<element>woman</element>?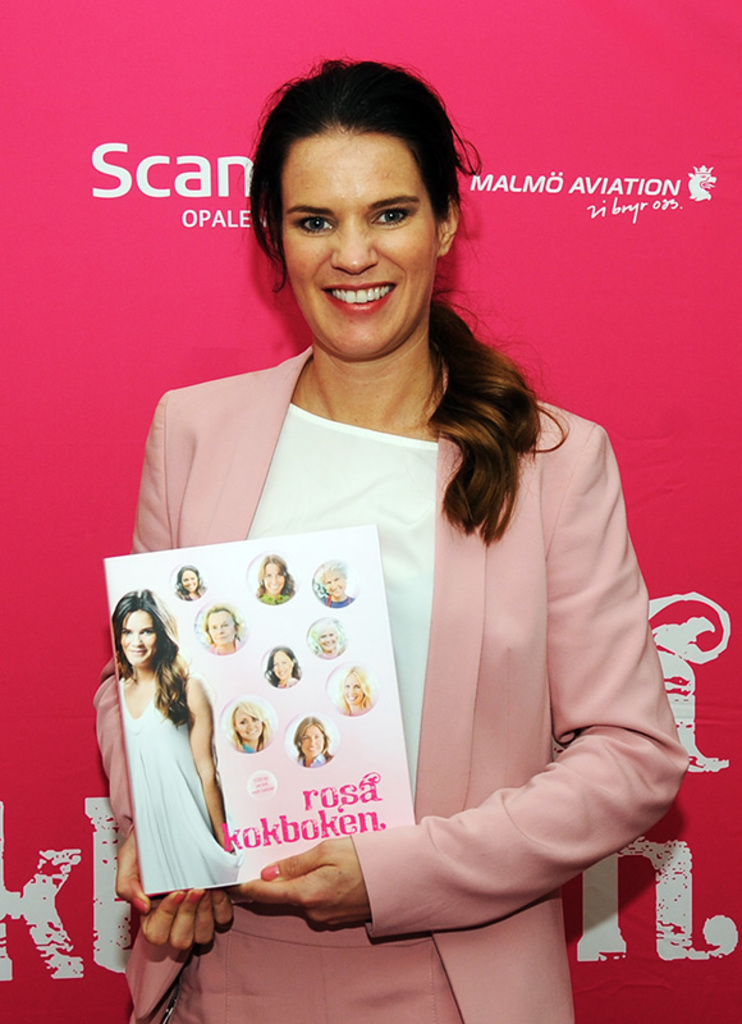
left=207, top=599, right=243, bottom=662
